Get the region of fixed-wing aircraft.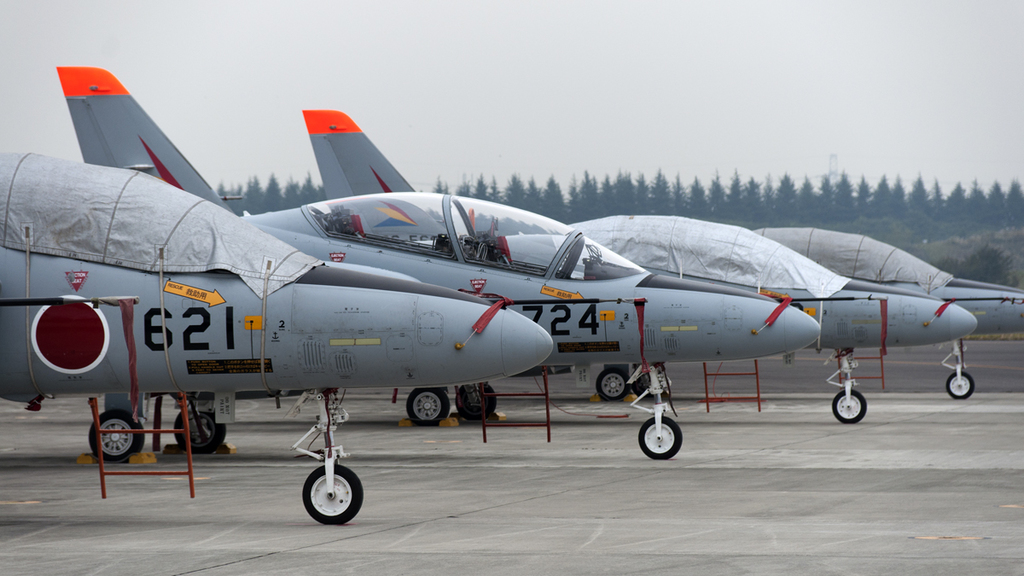
Rect(0, 141, 557, 532).
